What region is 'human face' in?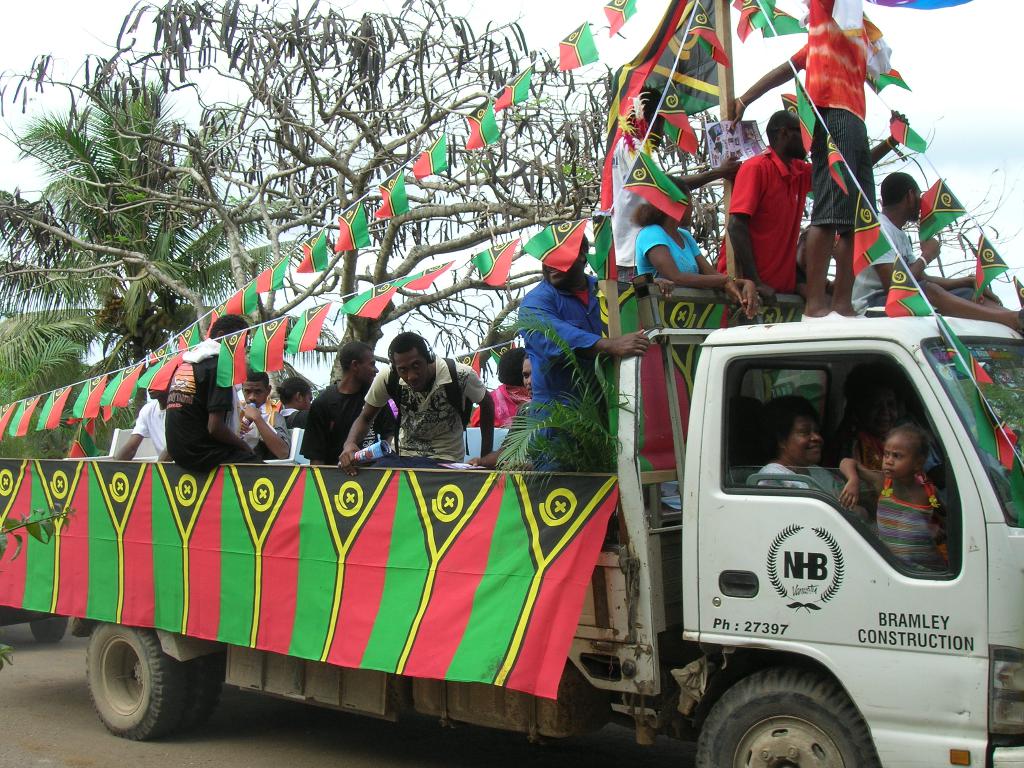
796:408:824:461.
